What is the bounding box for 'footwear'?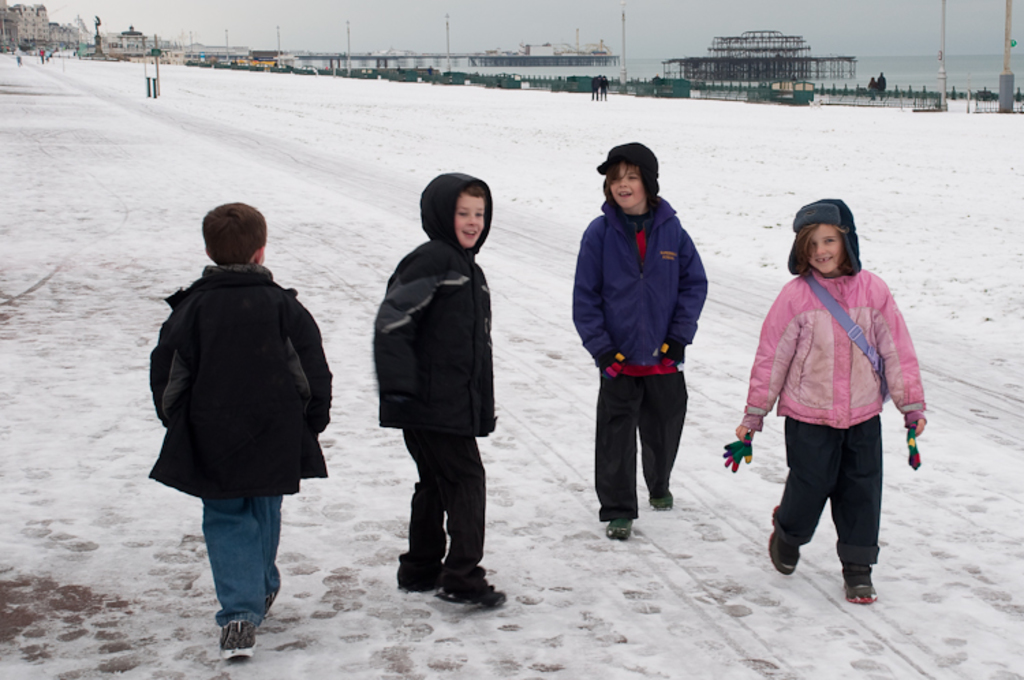
848:567:877:606.
